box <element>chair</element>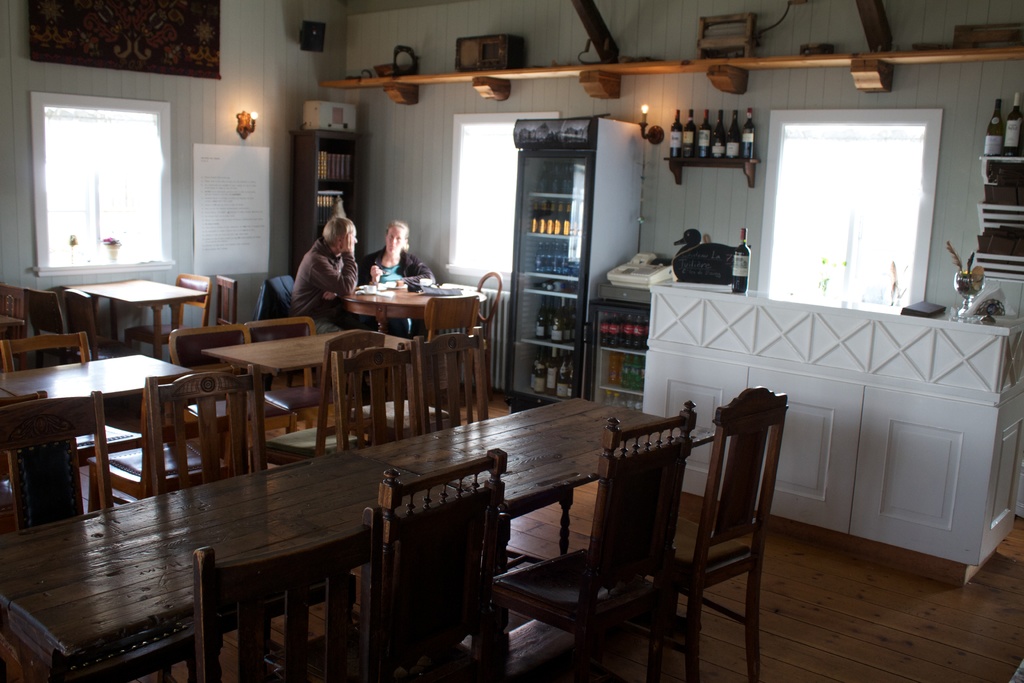
x1=0 y1=288 x2=30 y2=377
